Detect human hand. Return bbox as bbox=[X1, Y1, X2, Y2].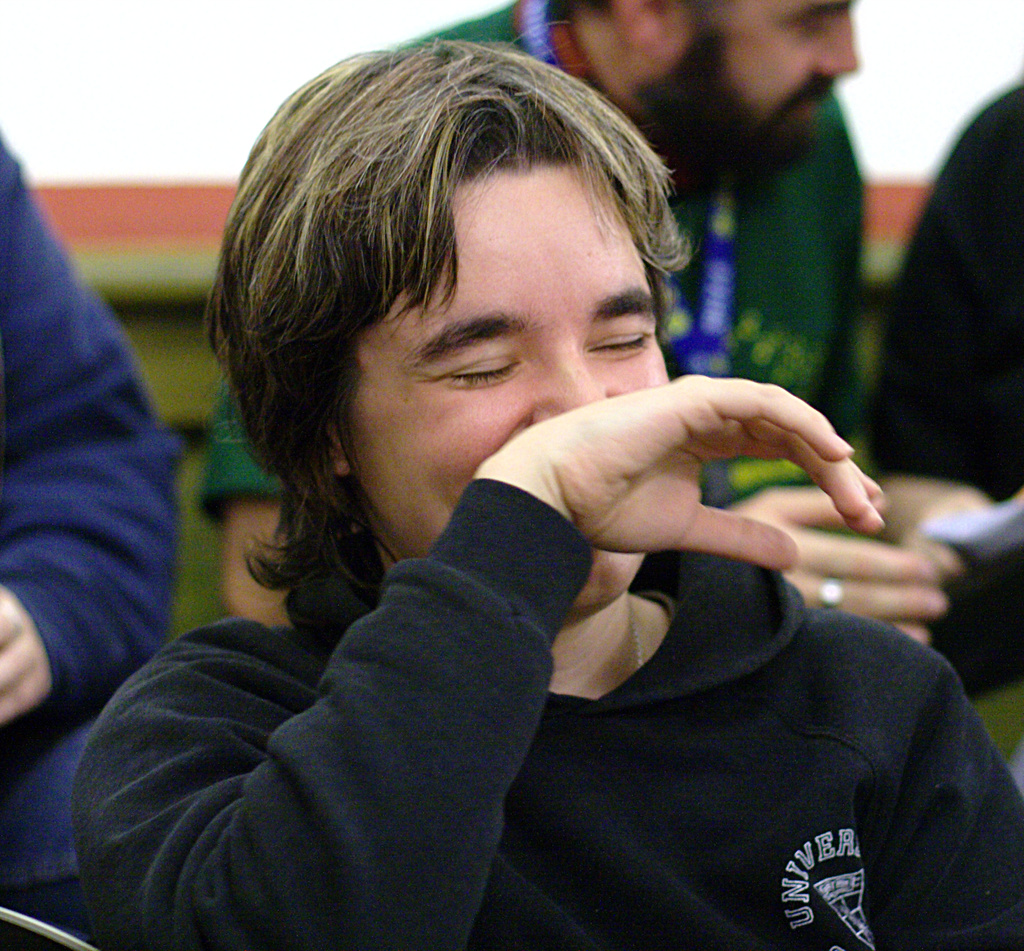
bbox=[0, 585, 53, 726].
